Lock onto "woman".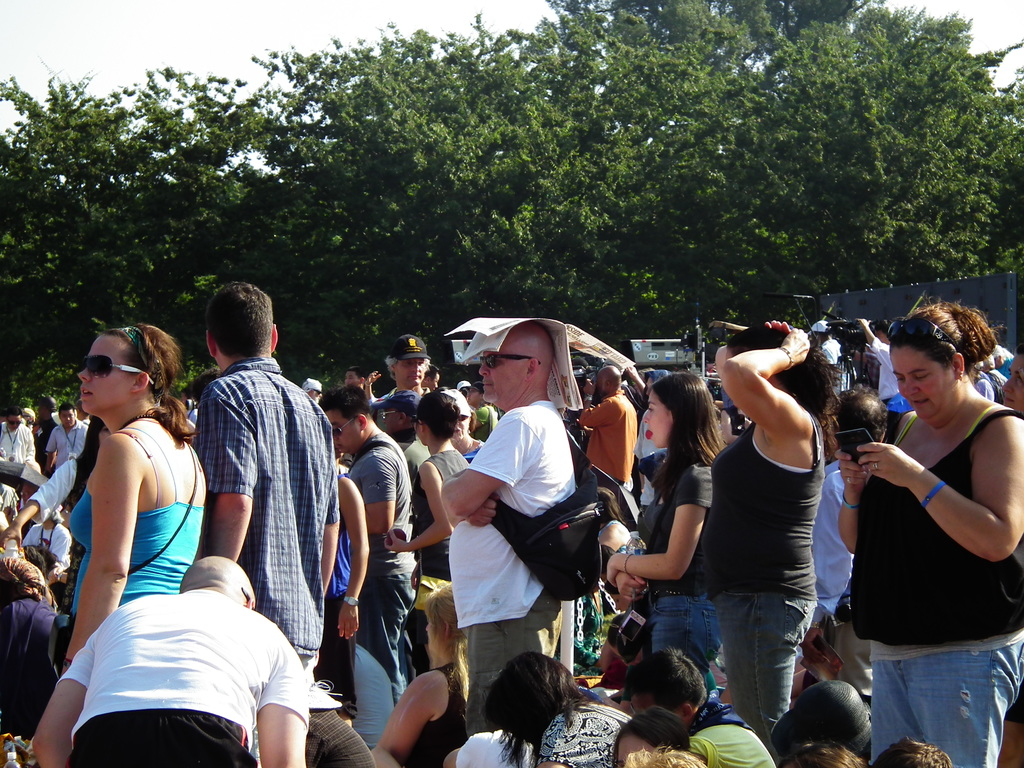
Locked: bbox=(834, 300, 1023, 767).
